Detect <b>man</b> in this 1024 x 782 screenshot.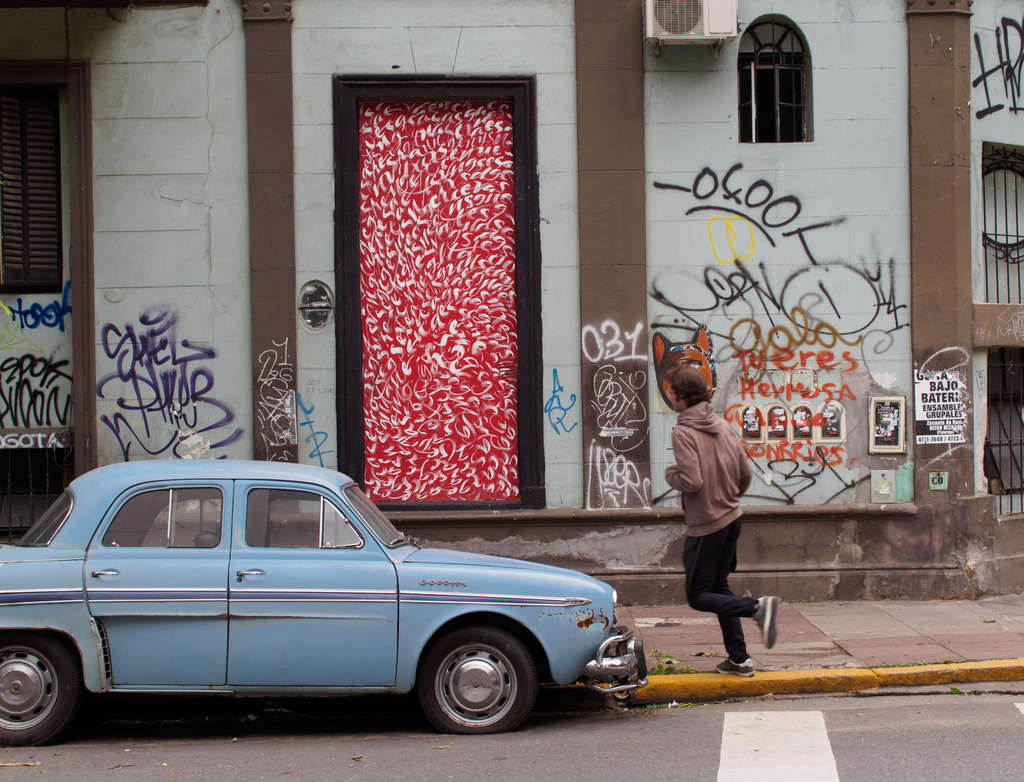
Detection: detection(658, 362, 788, 686).
